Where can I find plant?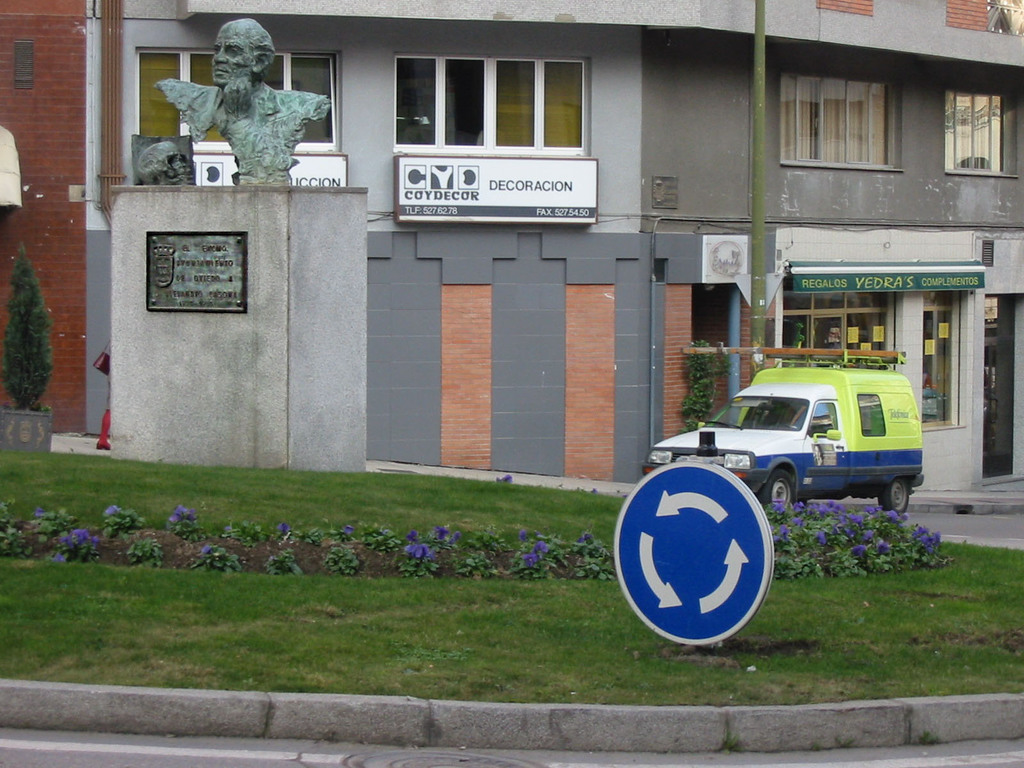
You can find it at 361:523:404:549.
